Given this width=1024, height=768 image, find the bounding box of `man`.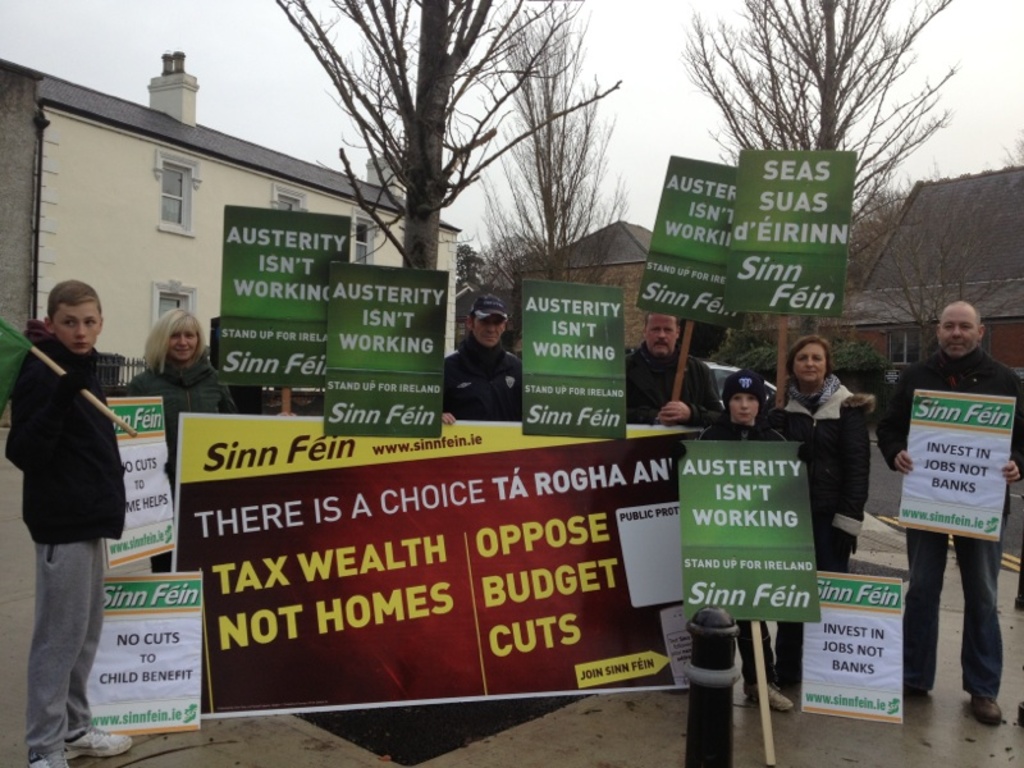
[884, 283, 1016, 731].
